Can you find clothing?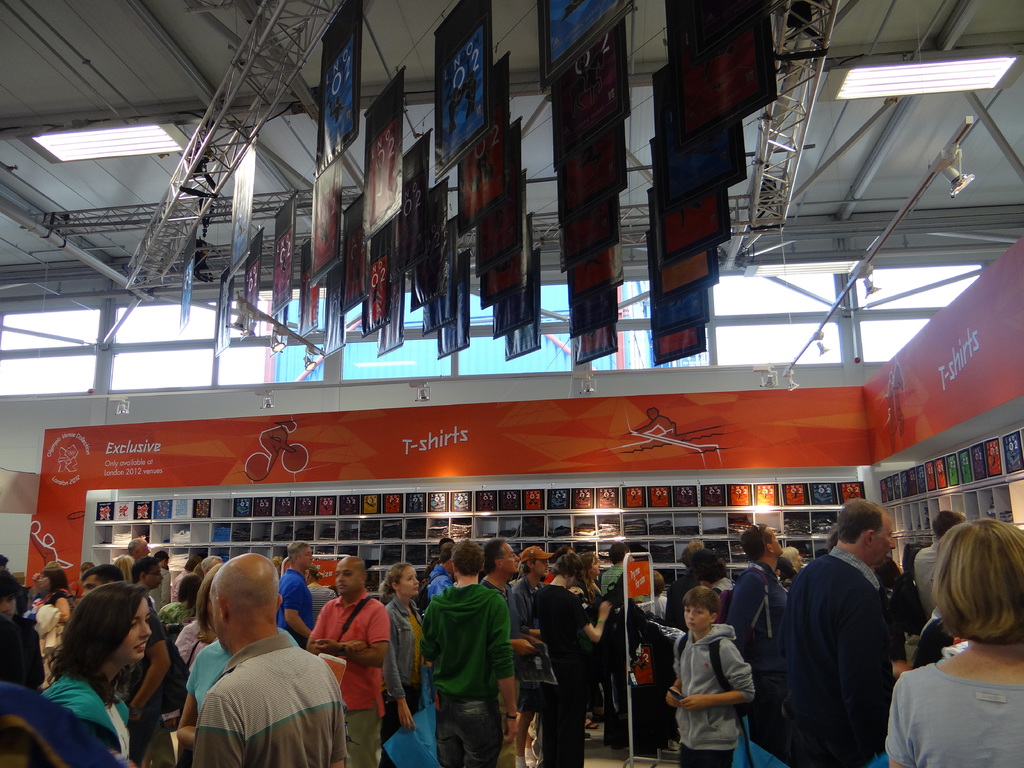
Yes, bounding box: bbox(598, 553, 628, 596).
